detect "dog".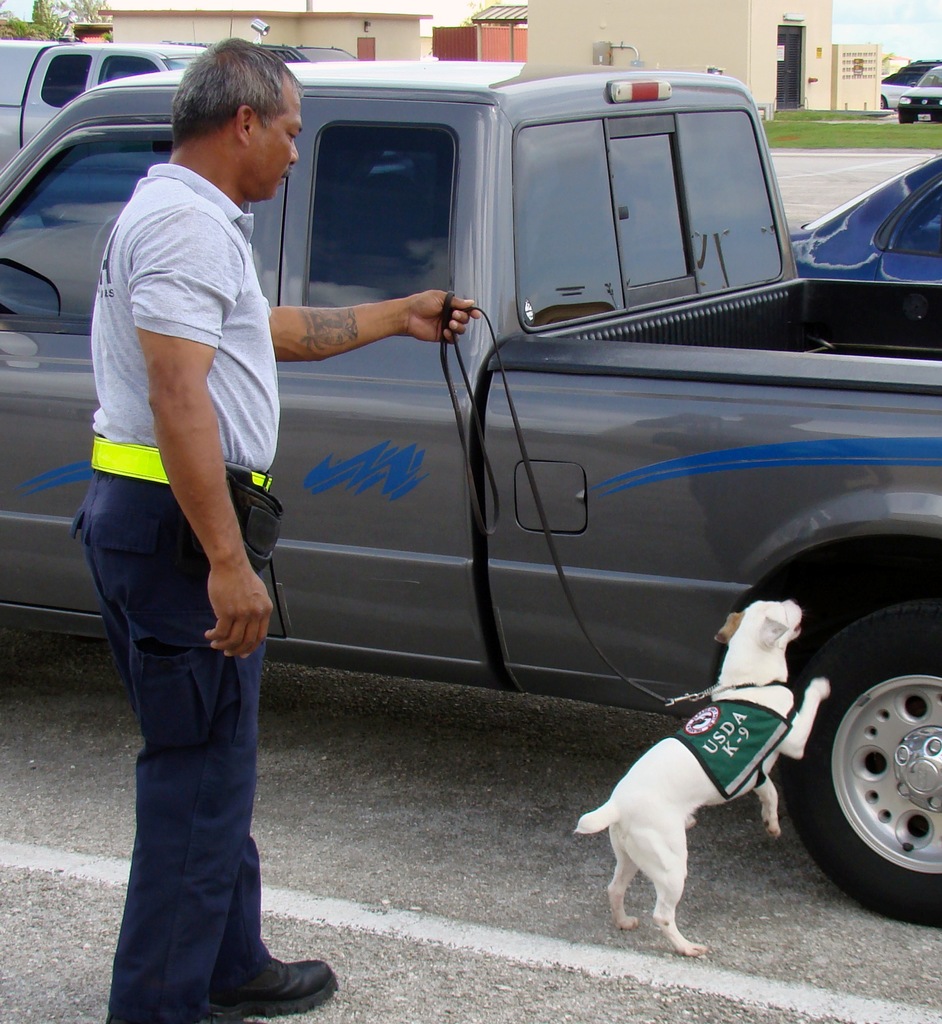
Detected at rect(571, 600, 831, 959).
